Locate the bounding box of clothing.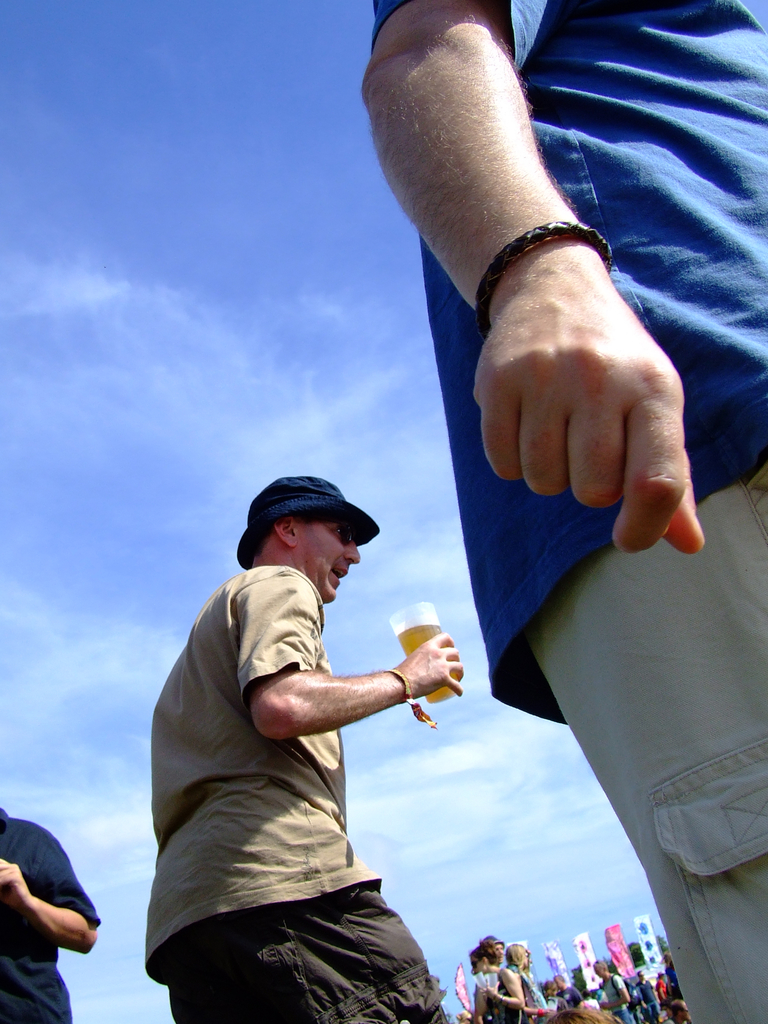
Bounding box: bbox(143, 559, 461, 1023).
